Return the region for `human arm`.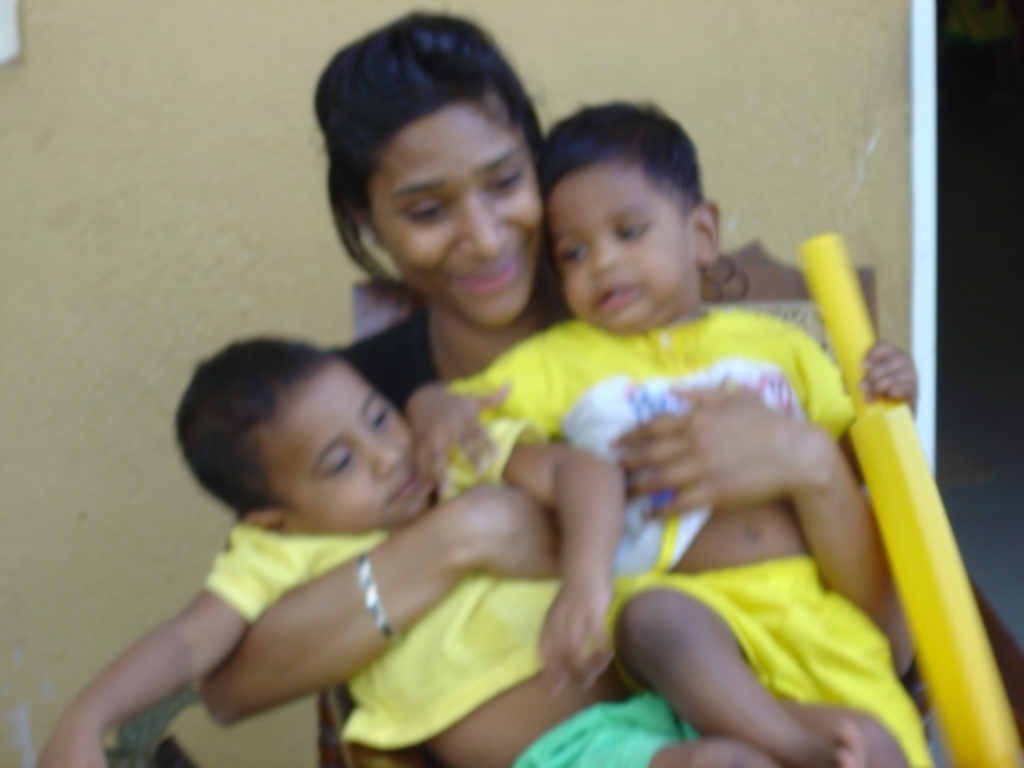
858, 333, 922, 416.
